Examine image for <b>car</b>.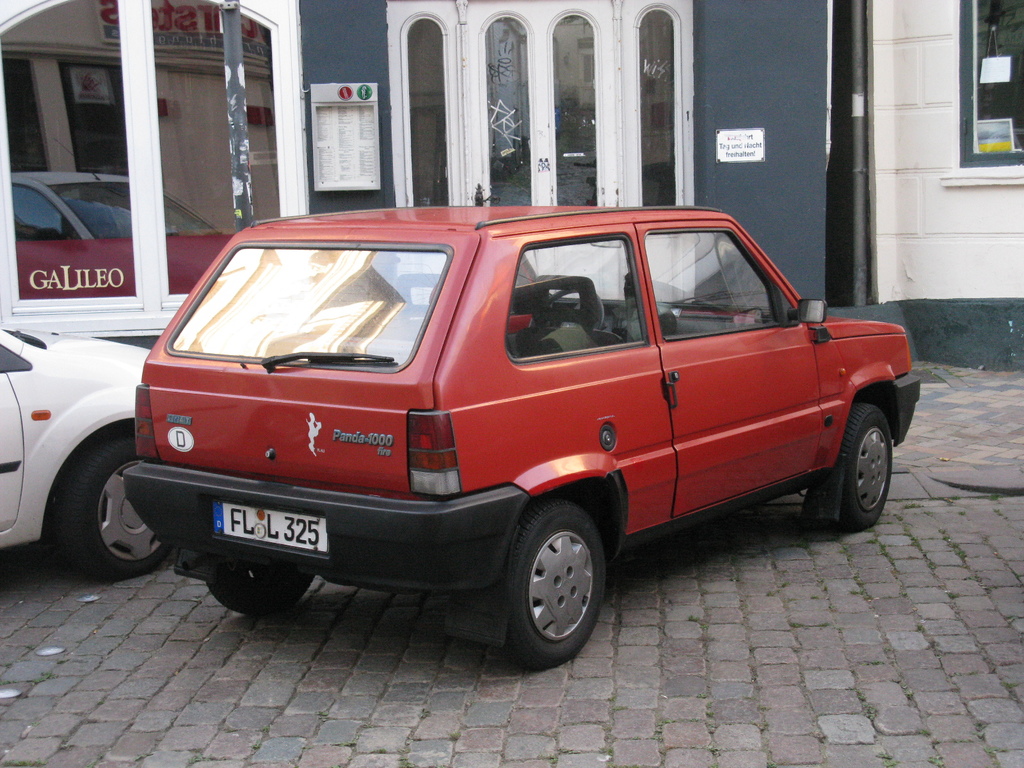
Examination result: box(122, 198, 926, 675).
